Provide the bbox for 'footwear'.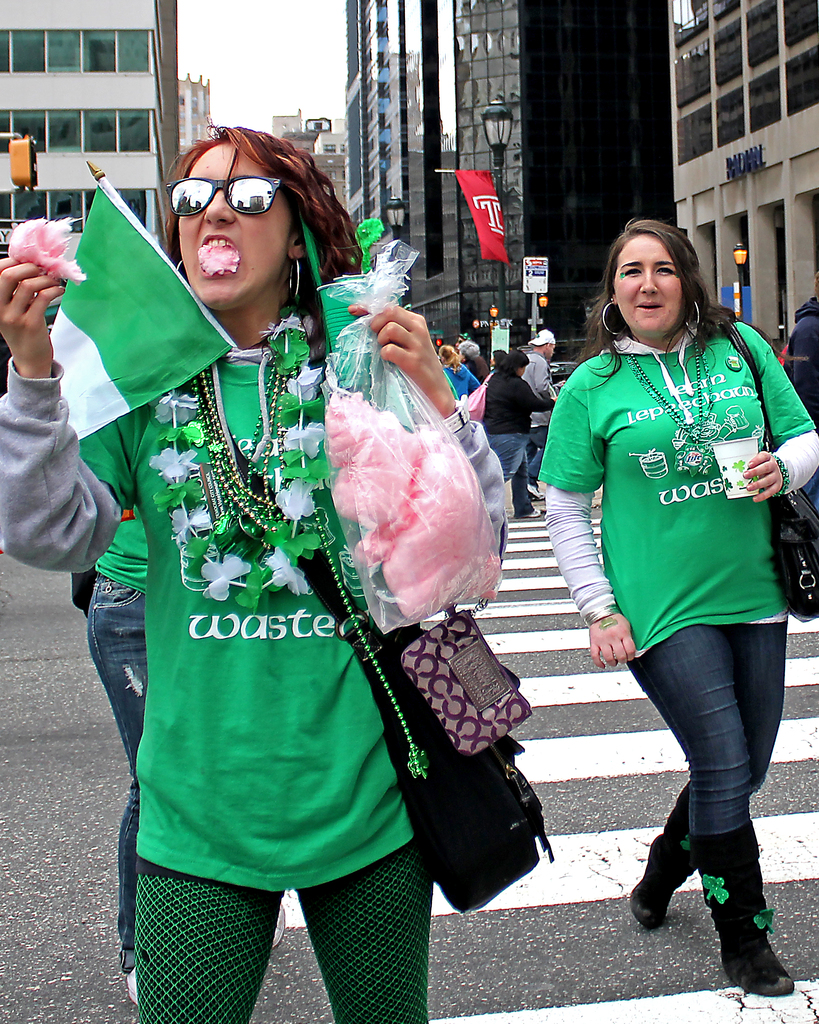
x1=278, y1=918, x2=291, y2=946.
